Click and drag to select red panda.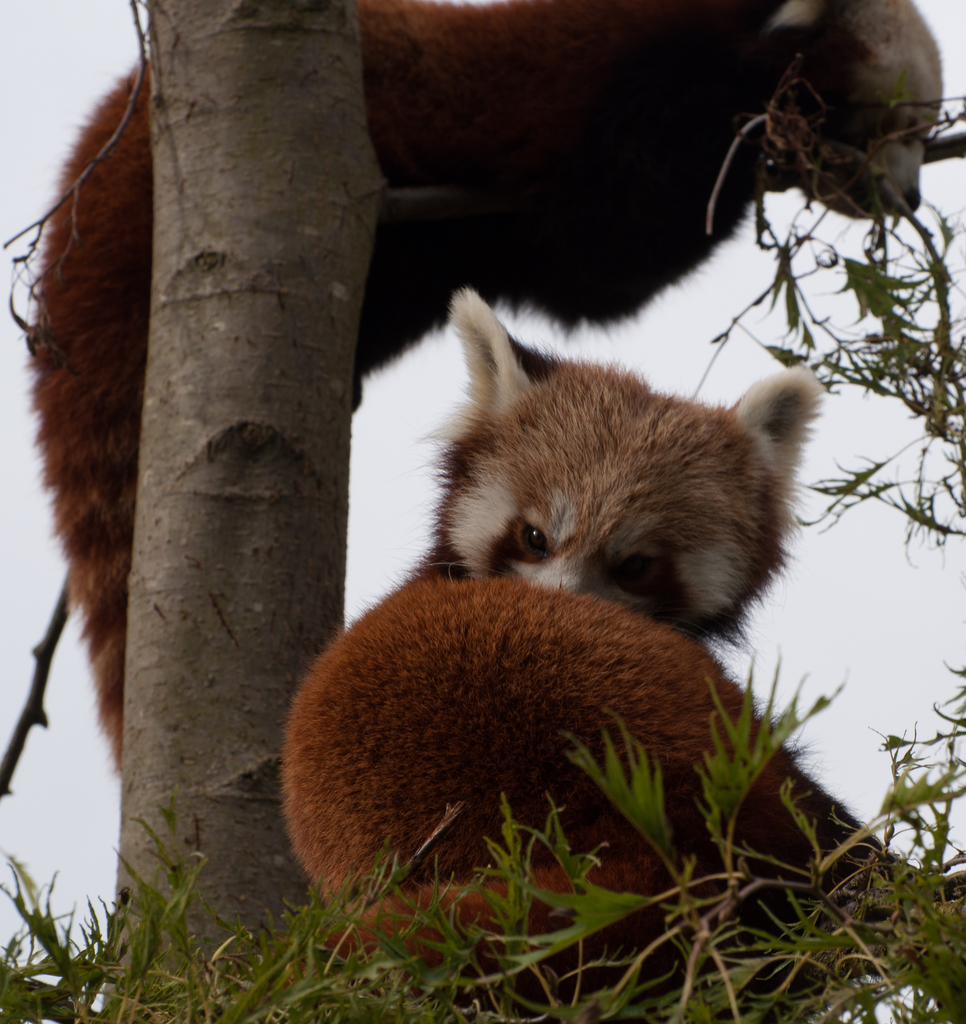
Selection: Rect(282, 285, 965, 1023).
